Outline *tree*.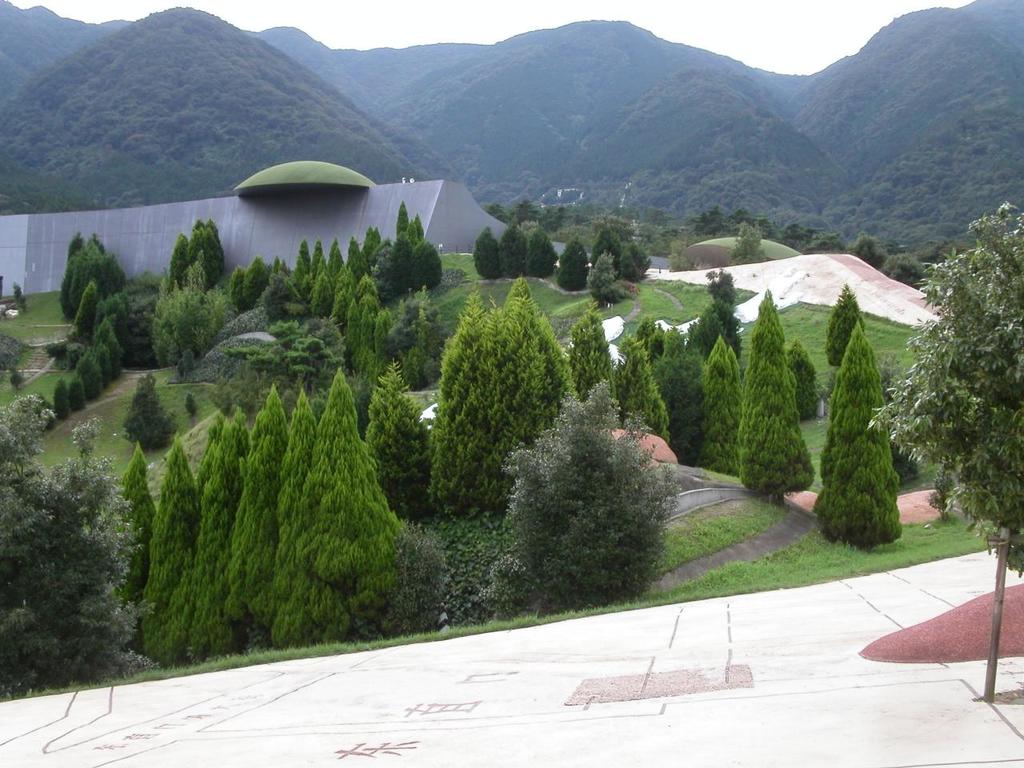
Outline: select_region(498, 369, 678, 605).
